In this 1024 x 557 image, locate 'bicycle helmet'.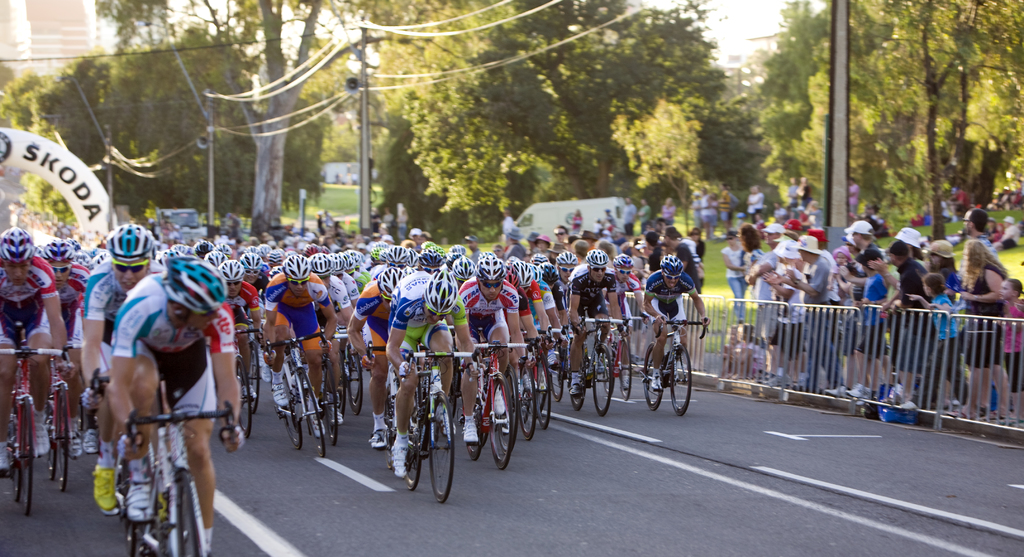
Bounding box: left=527, top=263, right=541, bottom=283.
